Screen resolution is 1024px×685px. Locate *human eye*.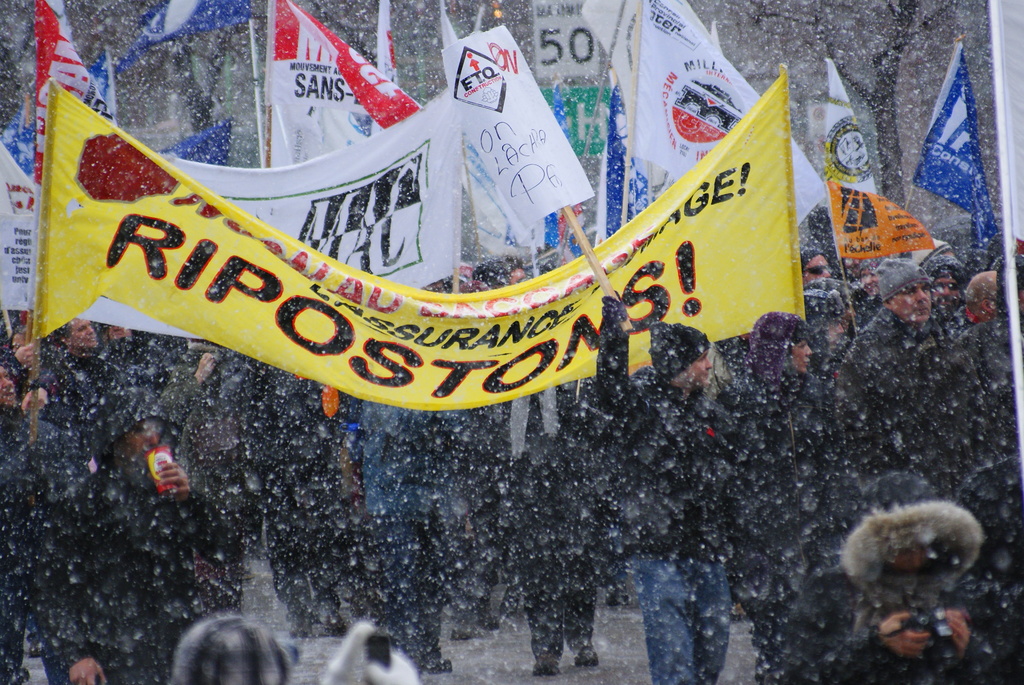
locate(696, 350, 710, 361).
